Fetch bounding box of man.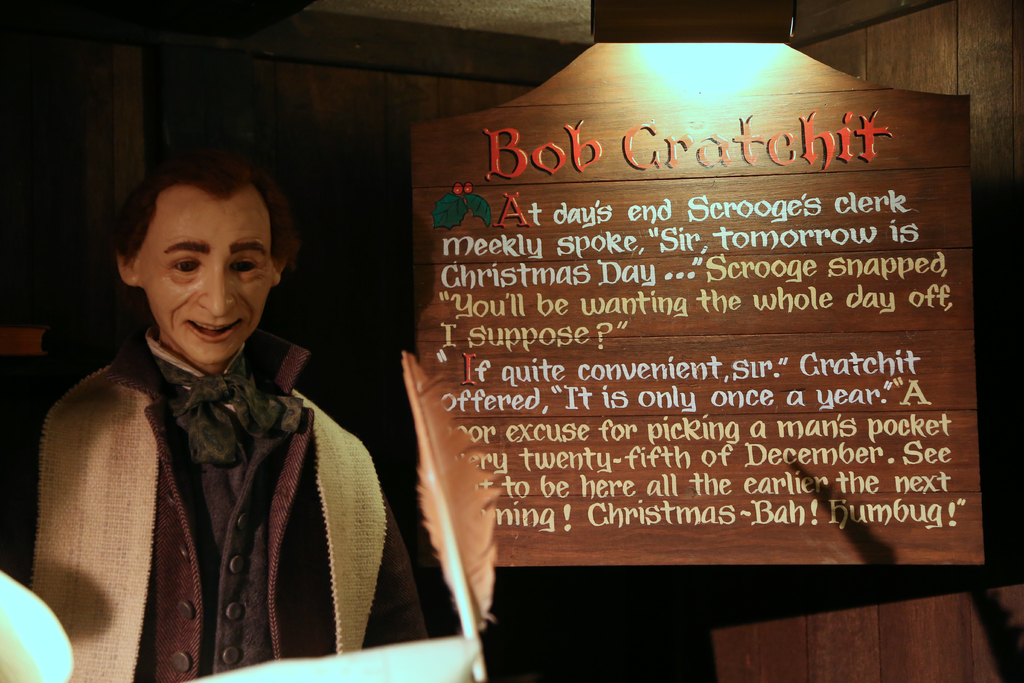
Bbox: [0, 150, 428, 682].
